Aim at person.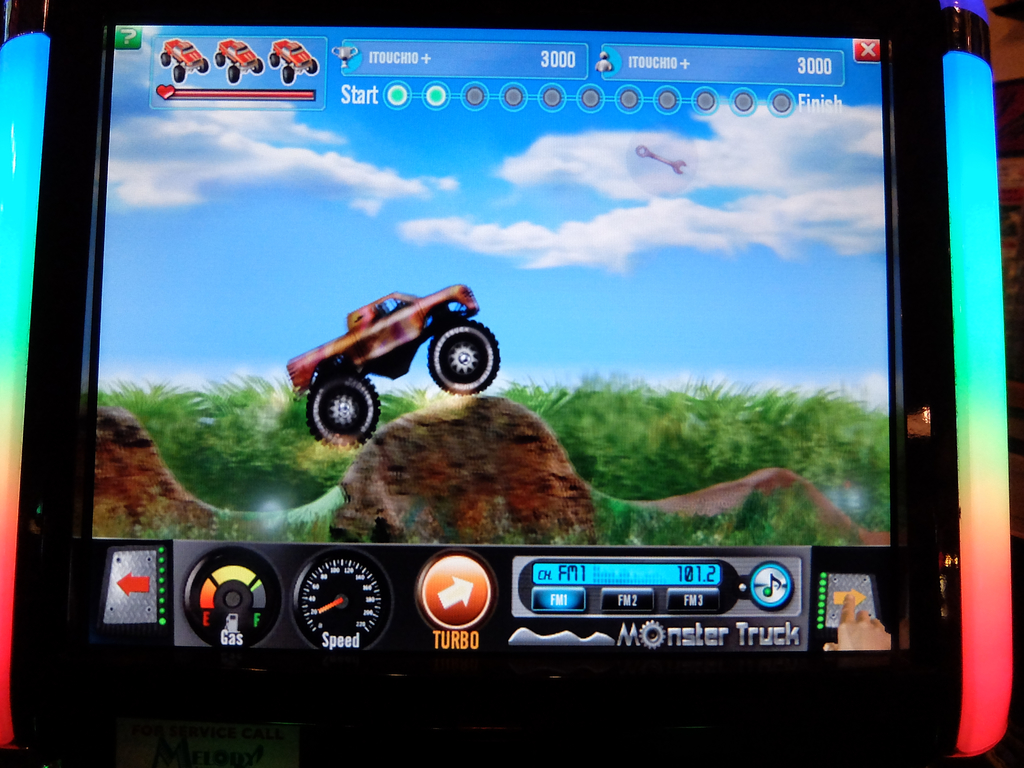
Aimed at <bbox>823, 590, 897, 652</bbox>.
